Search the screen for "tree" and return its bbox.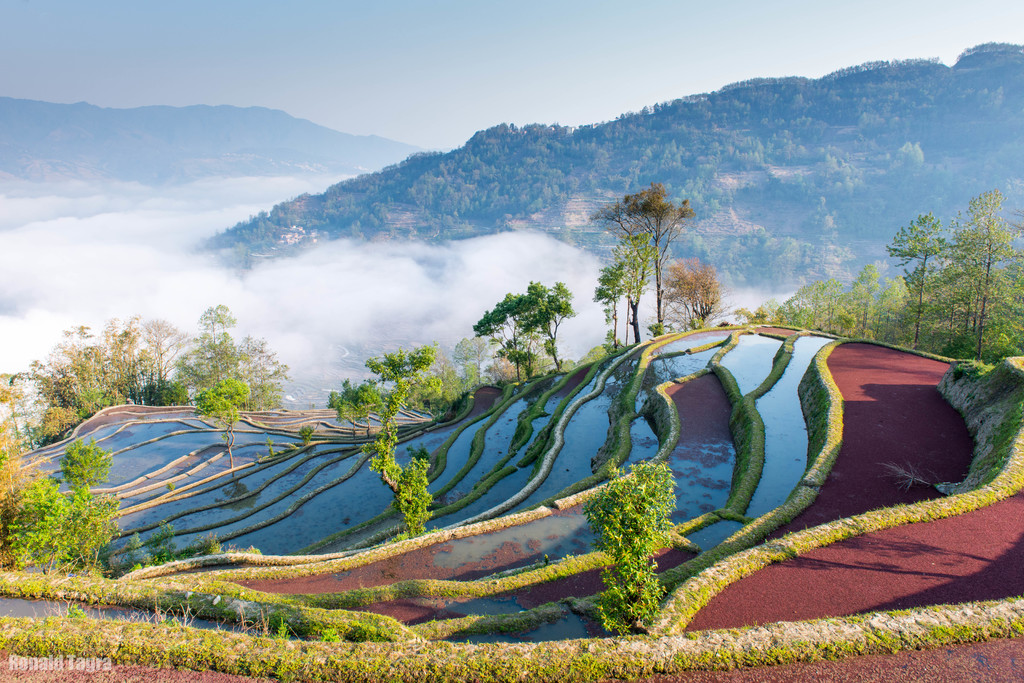
Found: BBox(0, 369, 44, 504).
